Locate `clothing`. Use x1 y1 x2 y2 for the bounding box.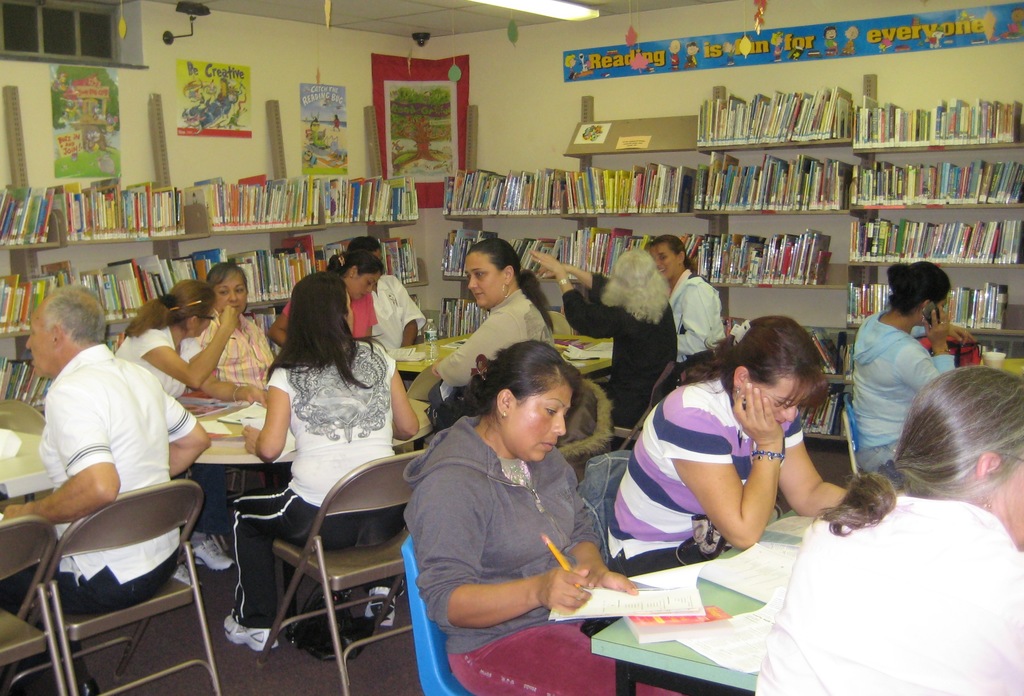
272 341 391 507.
